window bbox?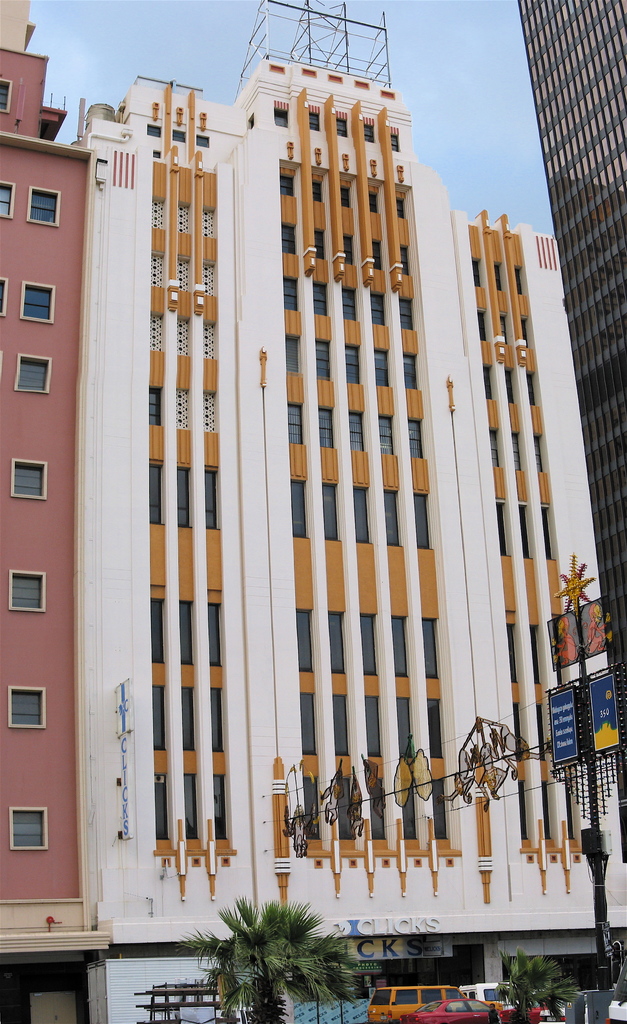
<box>150,200,164,226</box>
